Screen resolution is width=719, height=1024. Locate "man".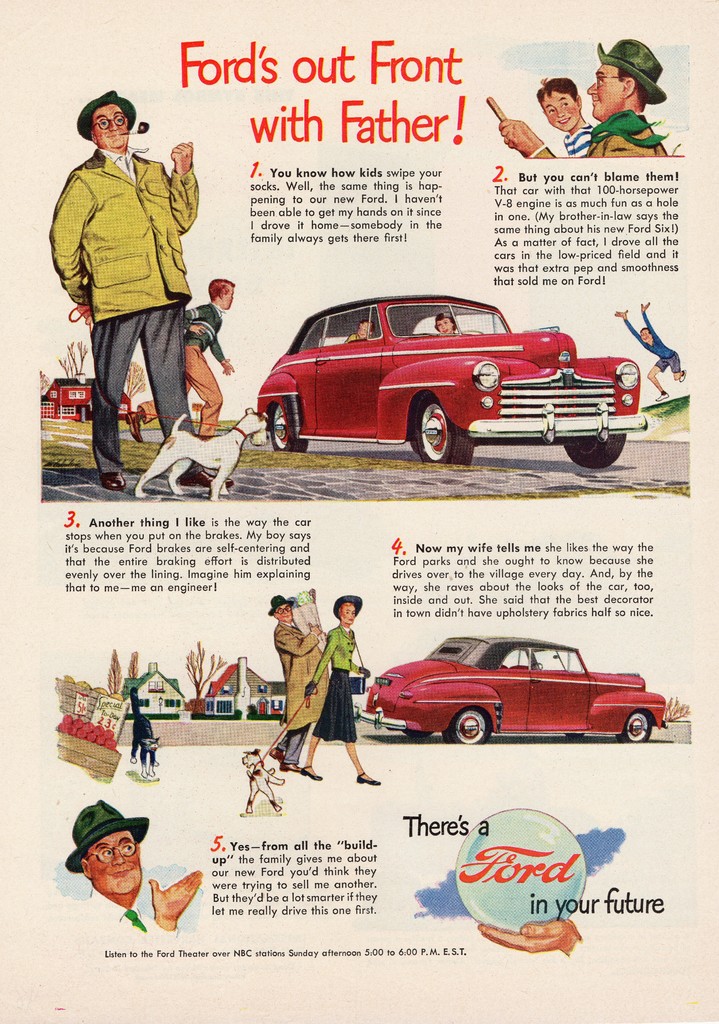
[496,38,671,155].
